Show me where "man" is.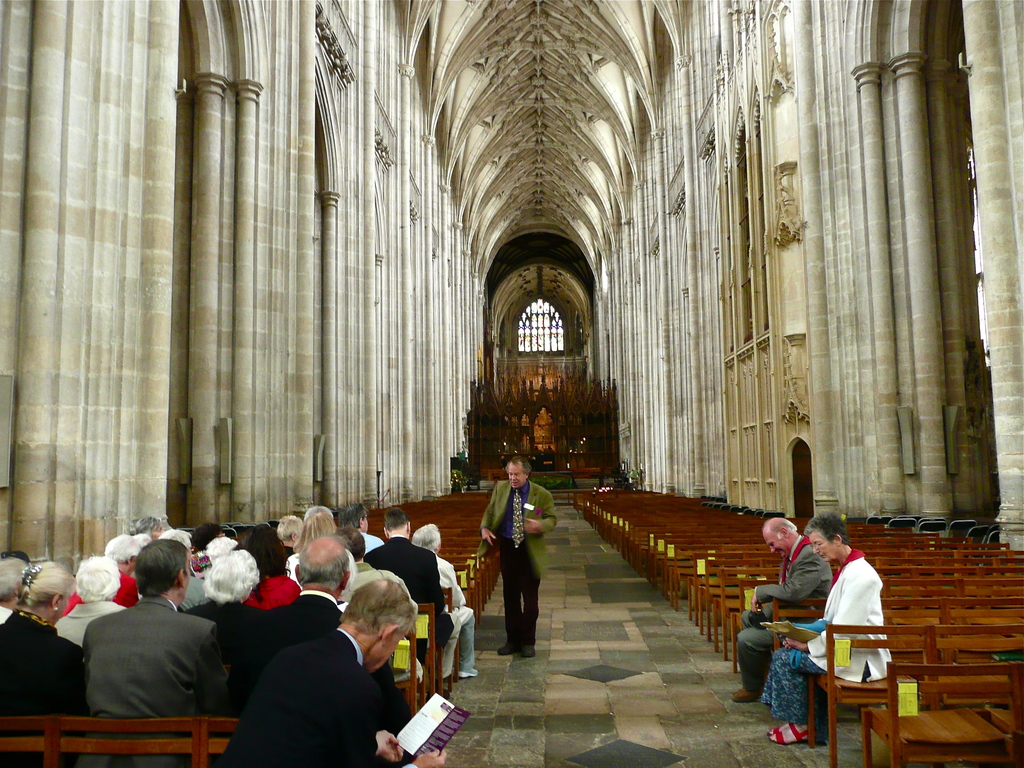
"man" is at <region>220, 577, 442, 767</region>.
